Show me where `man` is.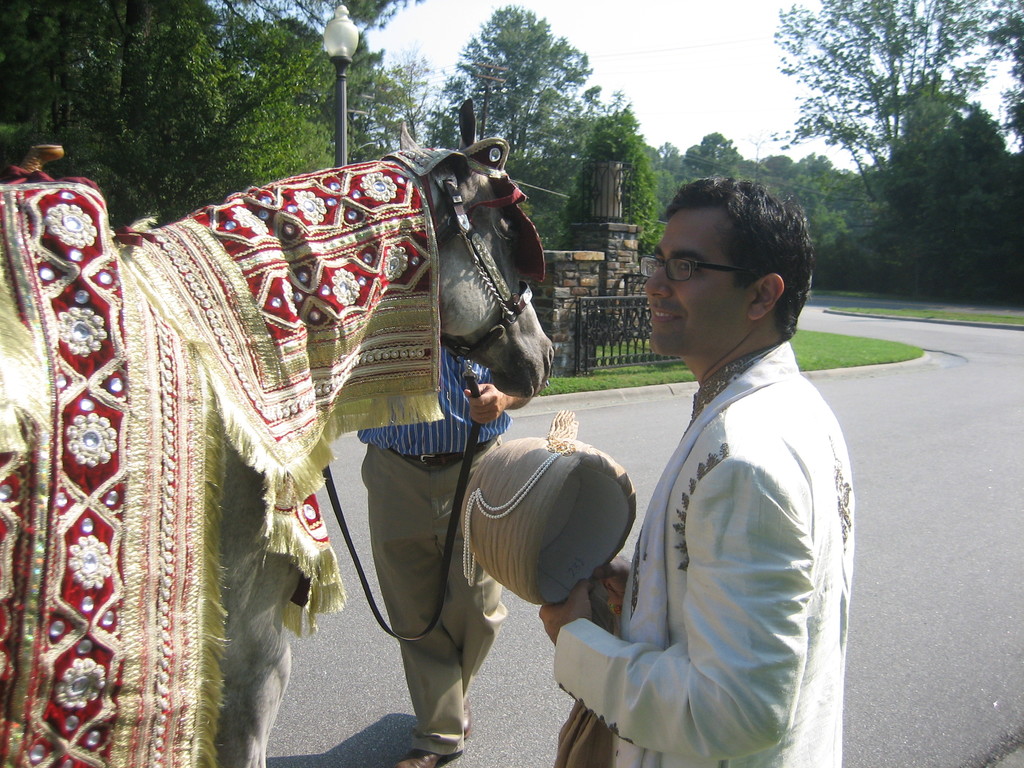
`man` is at pyautogui.locateOnScreen(369, 301, 509, 767).
